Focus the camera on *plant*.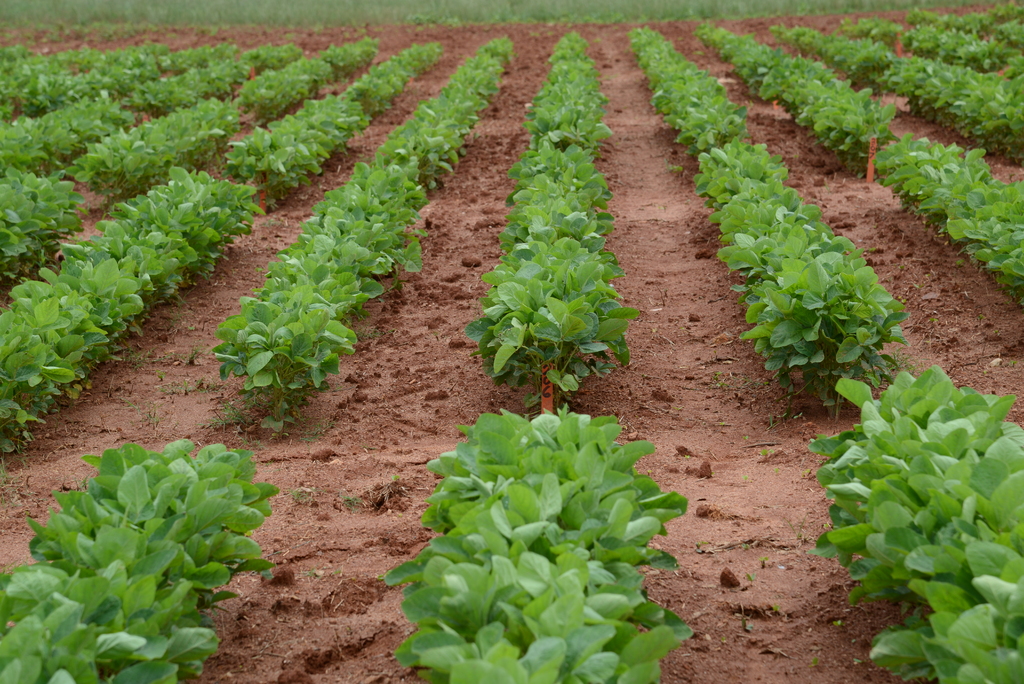
Focus region: {"left": 0, "top": 439, "right": 287, "bottom": 683}.
